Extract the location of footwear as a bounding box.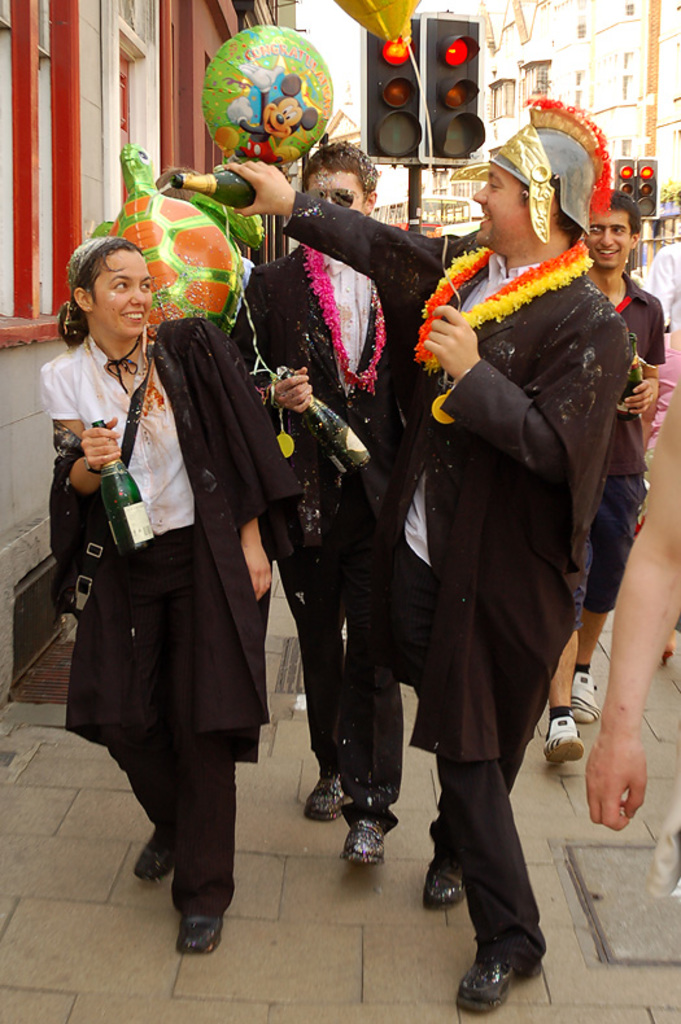
bbox=(571, 669, 599, 725).
